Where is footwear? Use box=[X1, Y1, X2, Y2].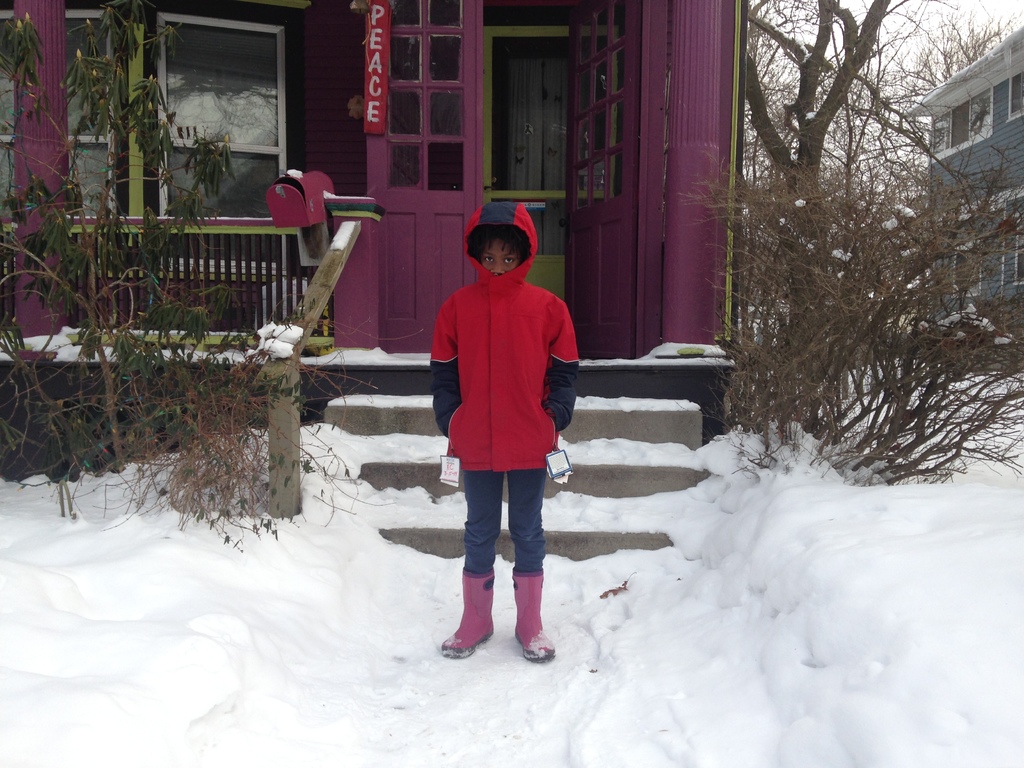
box=[435, 569, 492, 657].
